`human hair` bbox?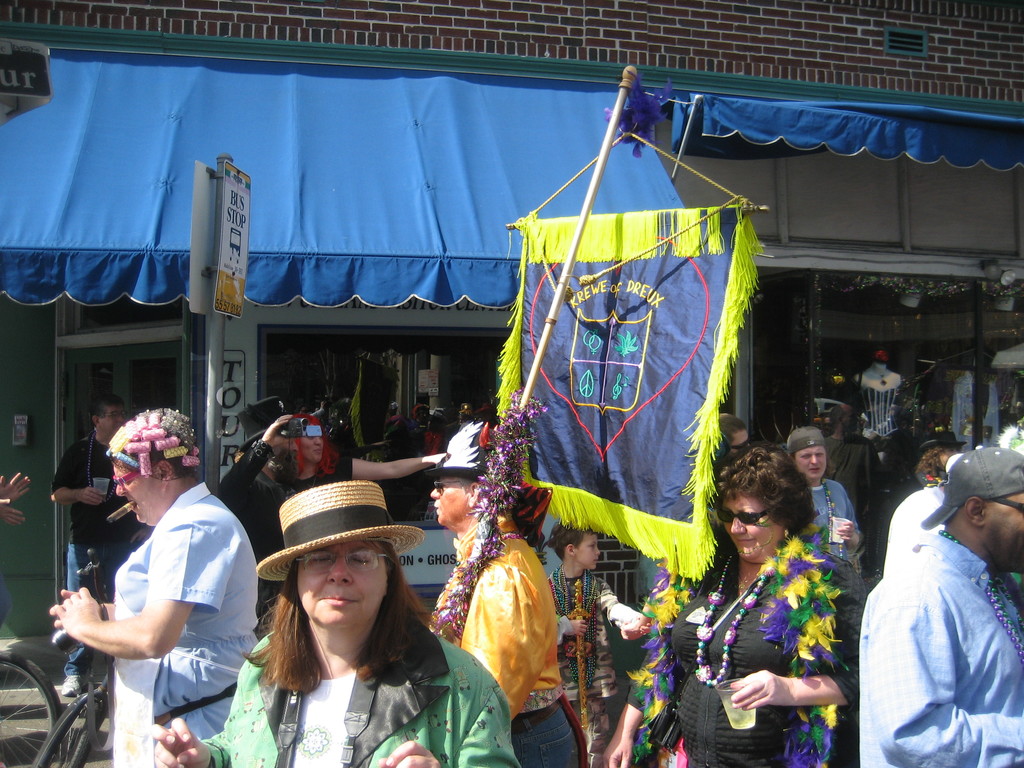
[left=549, top=520, right=588, bottom=559]
